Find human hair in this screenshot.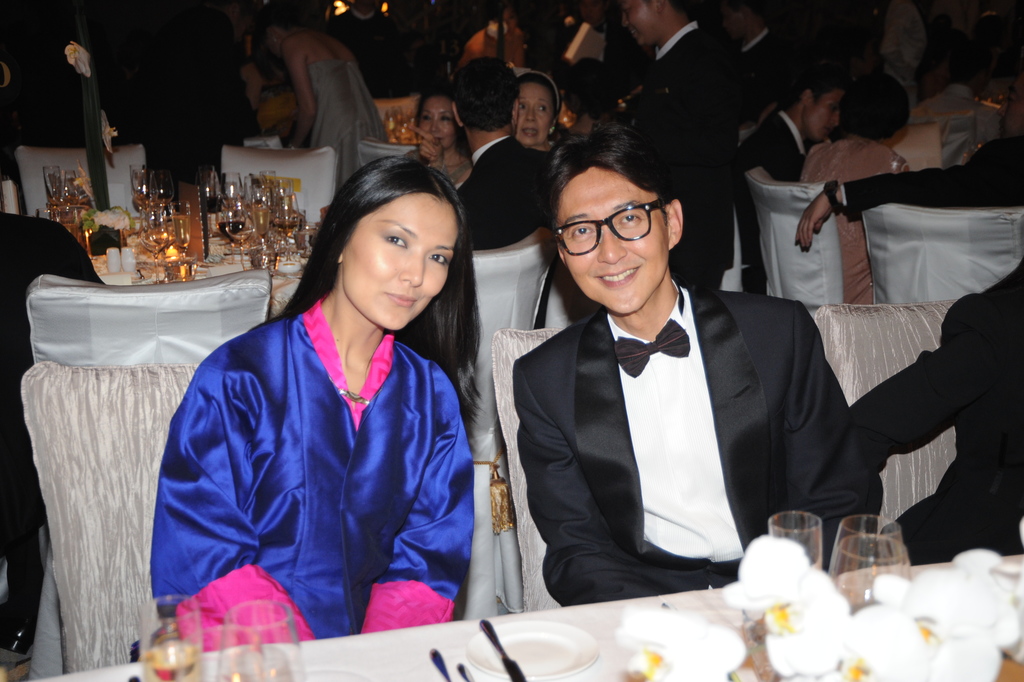
The bounding box for human hair is l=262, t=157, r=485, b=440.
